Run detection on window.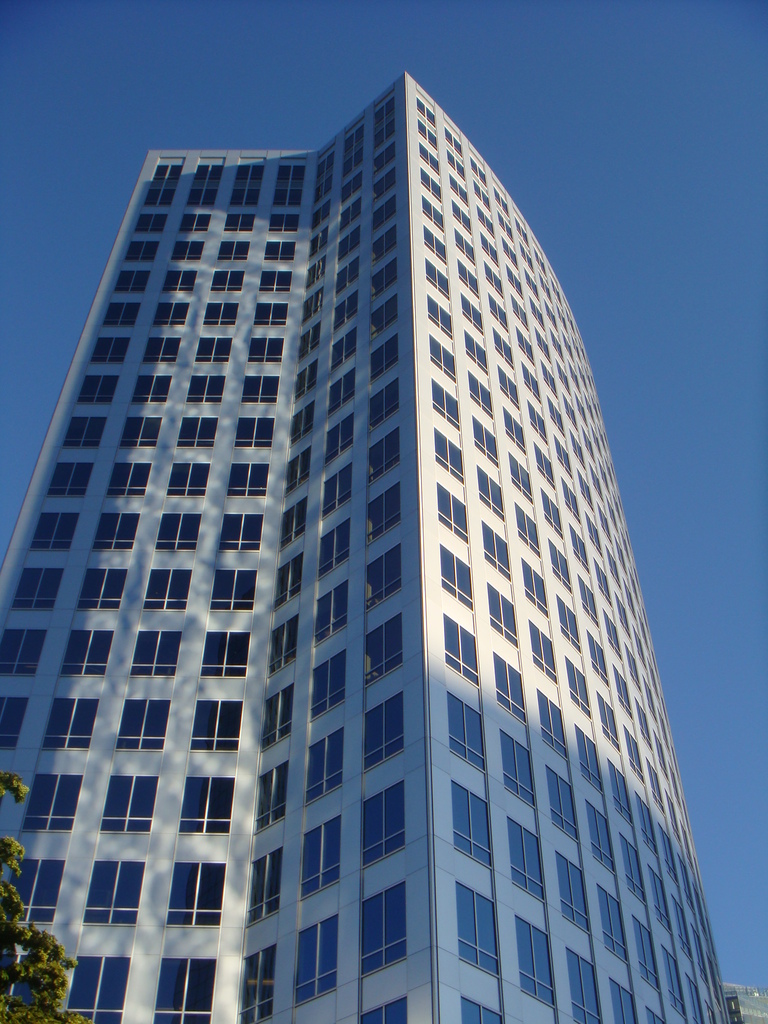
Result: 196:330:233:359.
